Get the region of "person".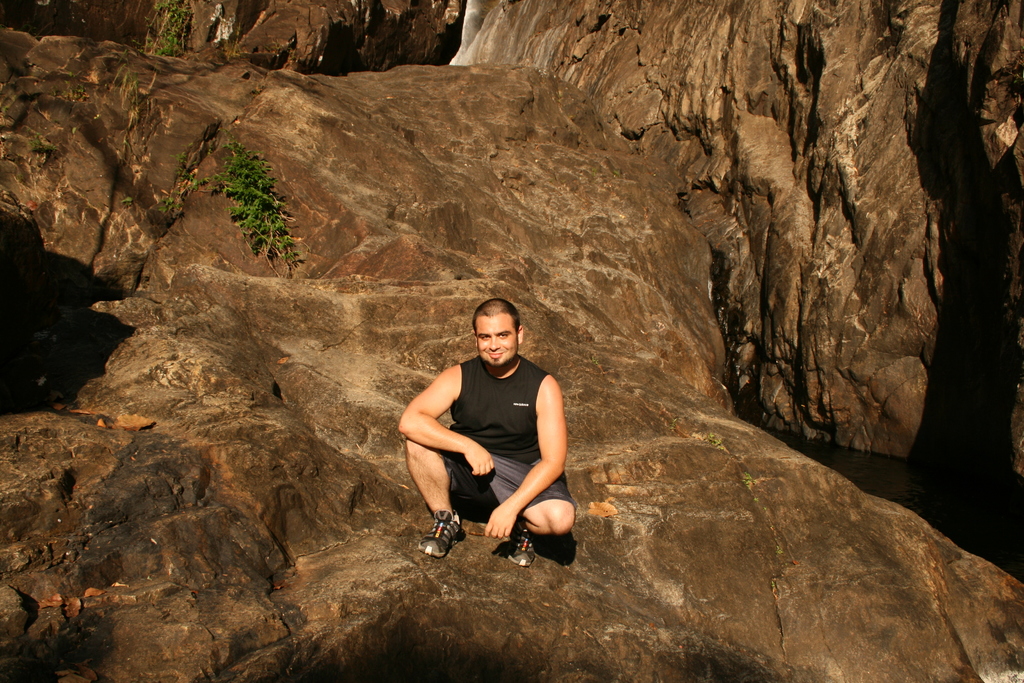
<region>400, 281, 580, 575</region>.
